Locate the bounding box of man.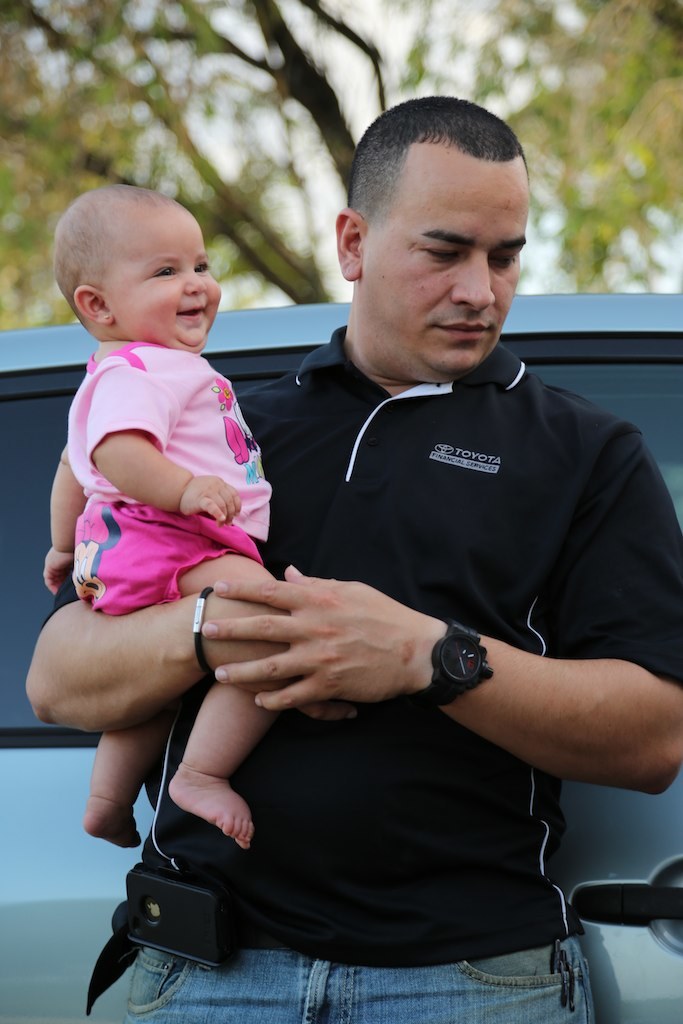
Bounding box: l=119, t=105, r=661, b=977.
